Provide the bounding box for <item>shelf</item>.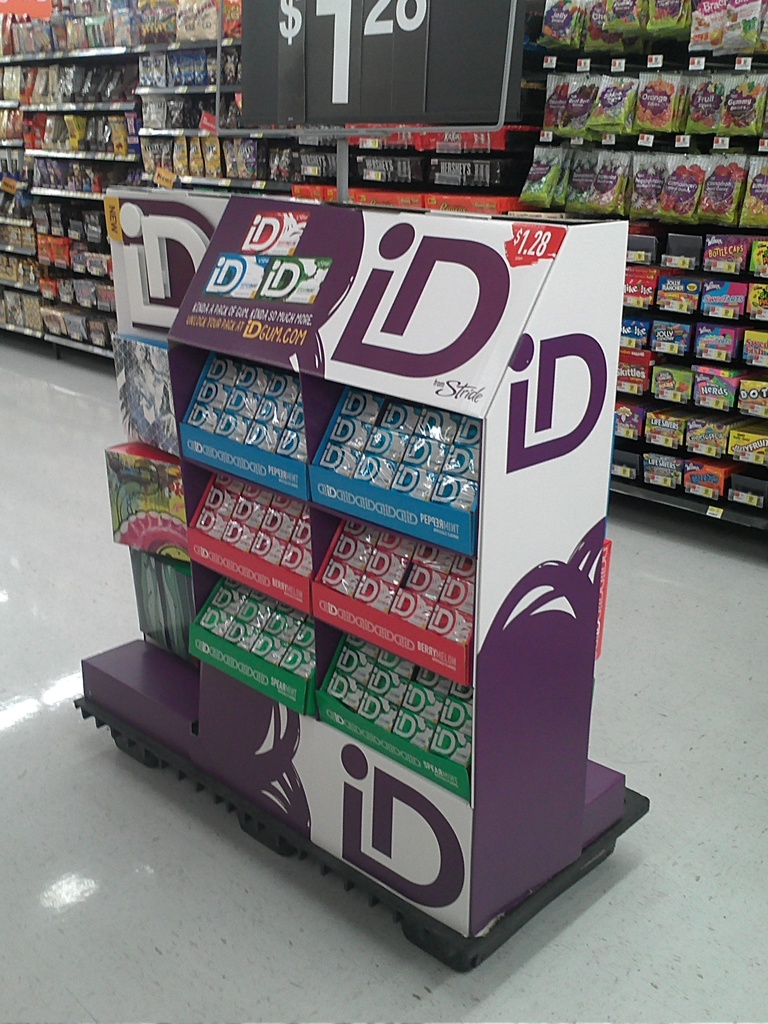
Rect(334, 357, 478, 574).
